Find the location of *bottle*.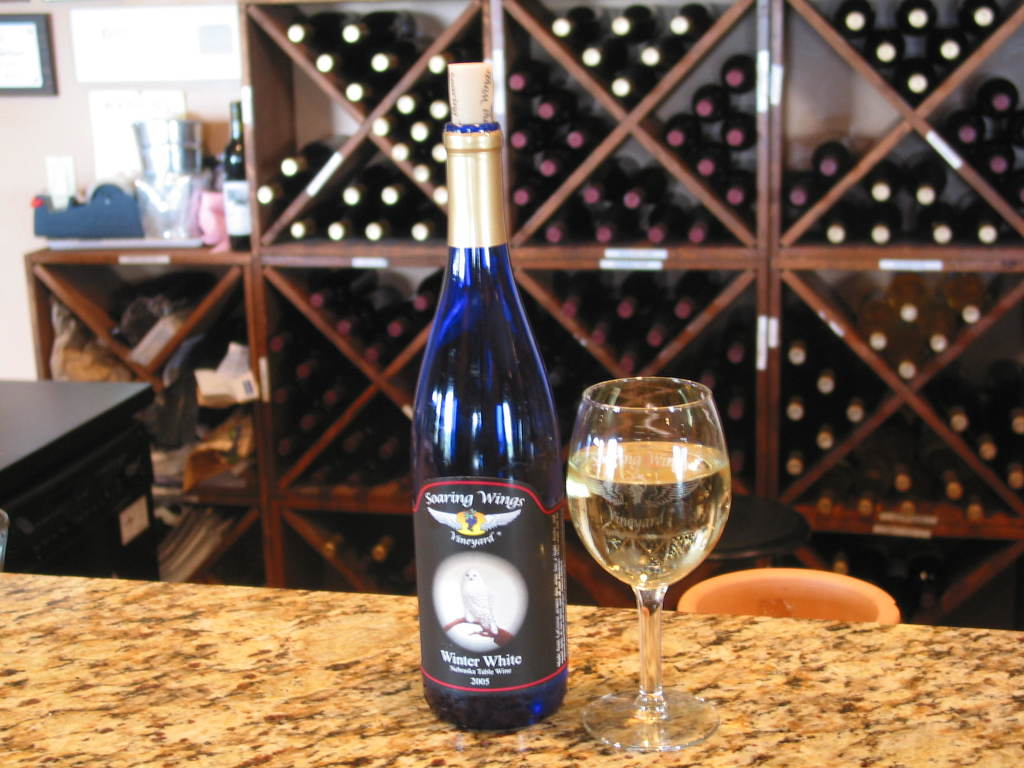
Location: <bbox>330, 286, 397, 337</bbox>.
